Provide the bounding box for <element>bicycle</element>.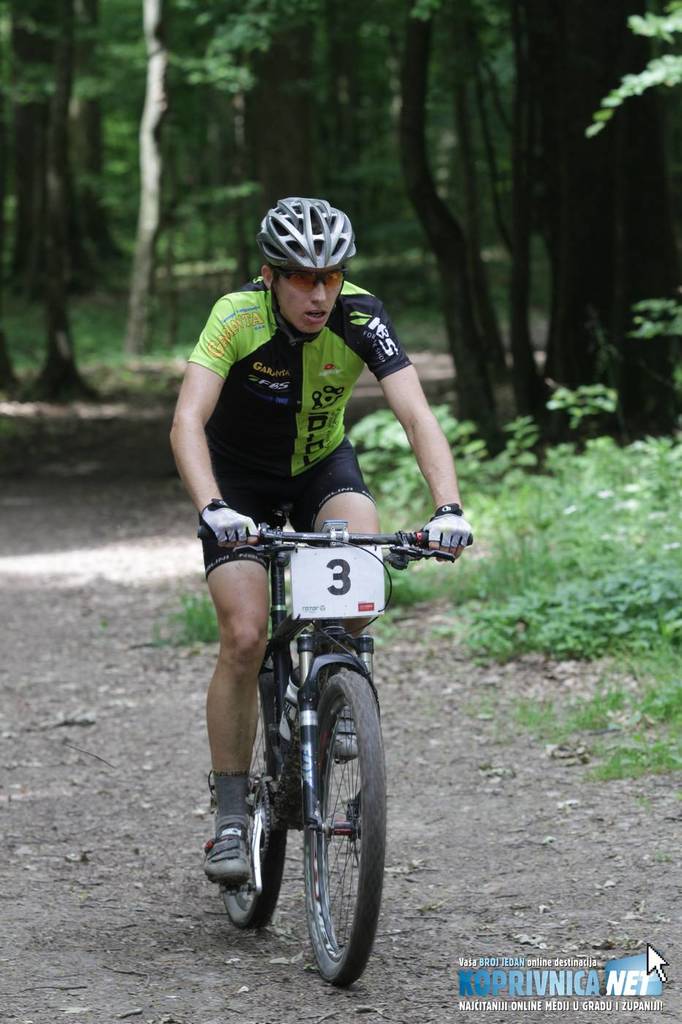
bbox=[221, 501, 473, 990].
